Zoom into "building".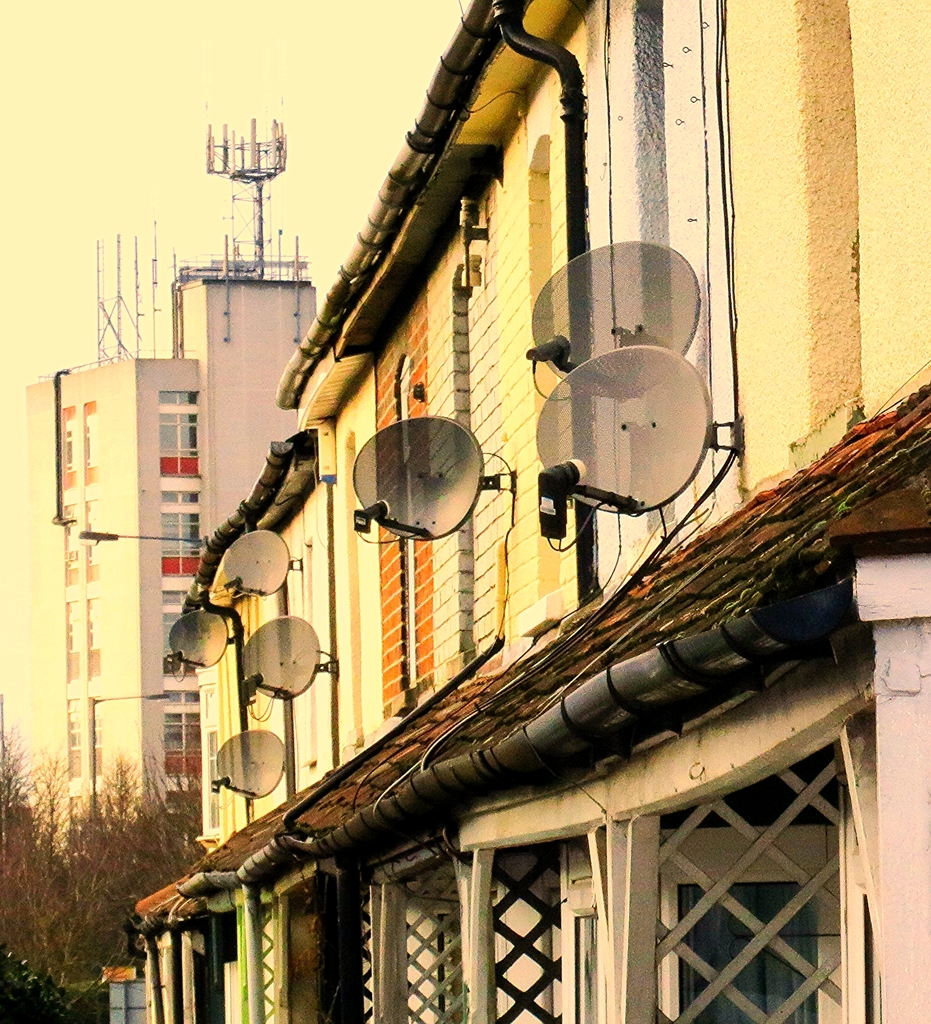
Zoom target: Rect(134, 1, 930, 1023).
